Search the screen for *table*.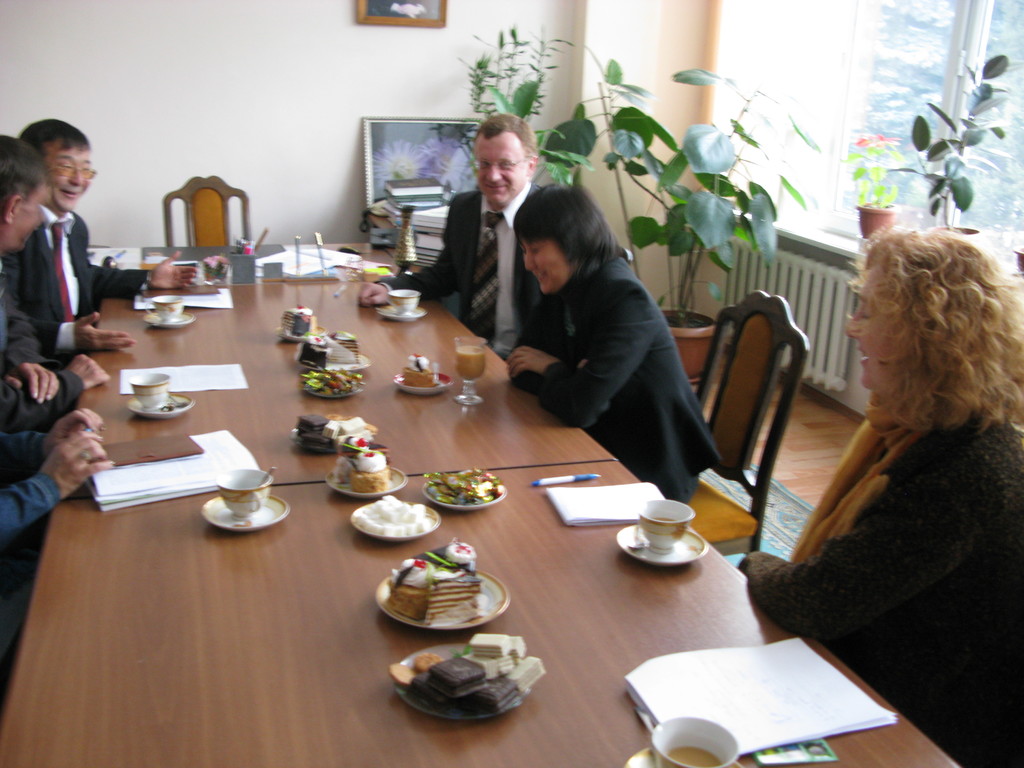
Found at l=54, t=234, r=623, b=488.
